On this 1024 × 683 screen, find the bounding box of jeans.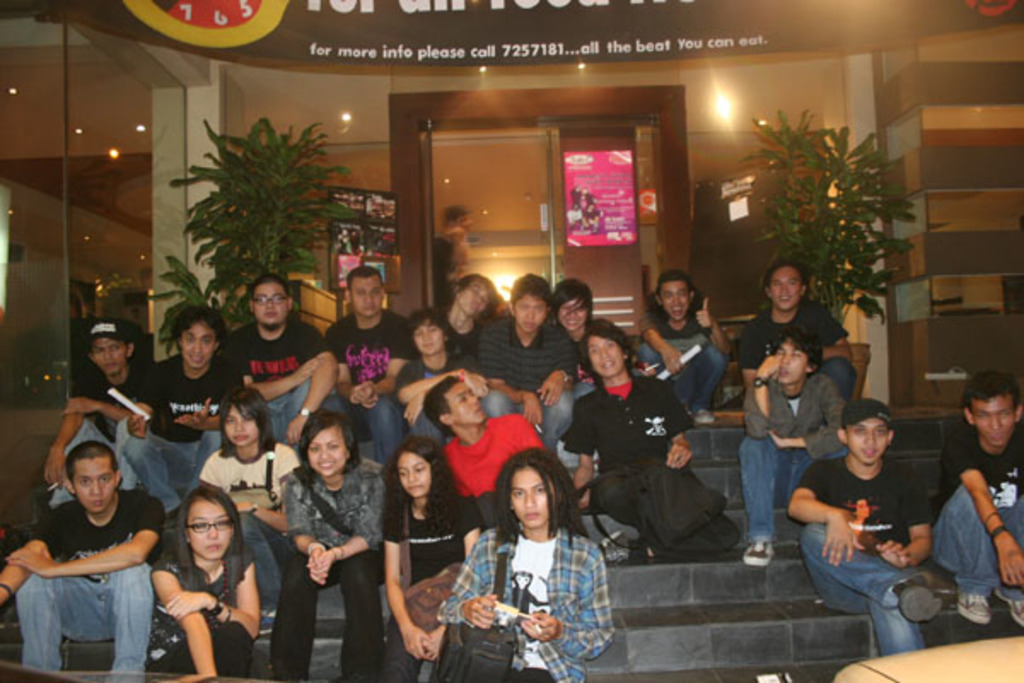
Bounding box: {"x1": 406, "y1": 408, "x2": 451, "y2": 442}.
